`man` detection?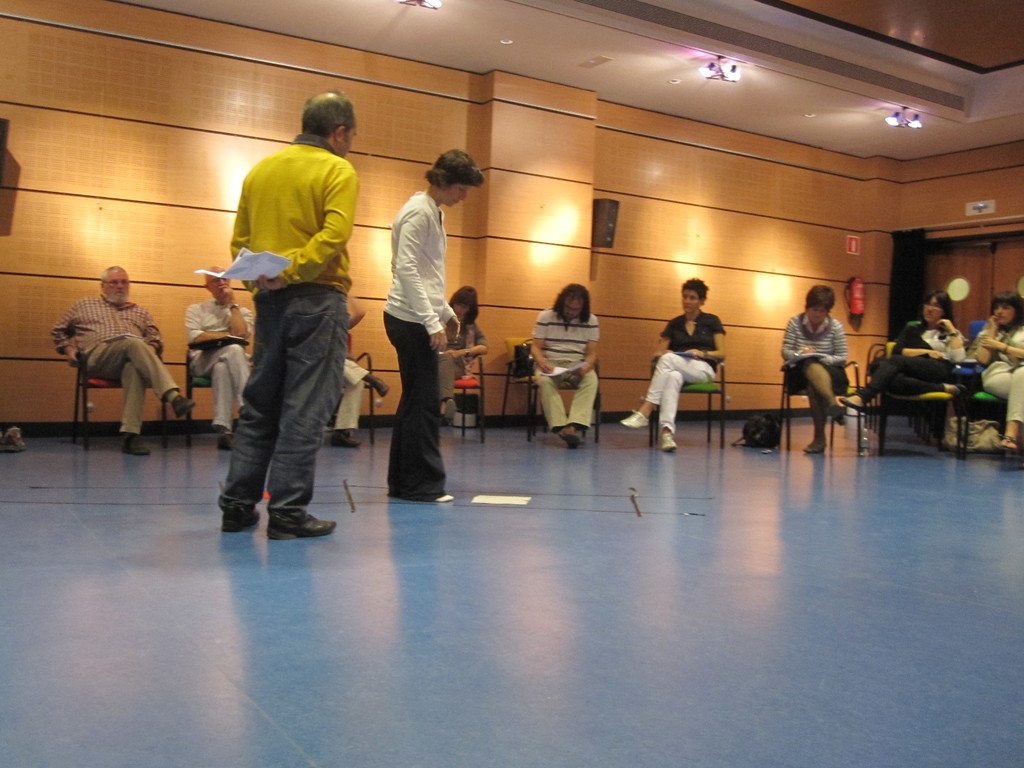
<bbox>49, 264, 197, 456</bbox>
